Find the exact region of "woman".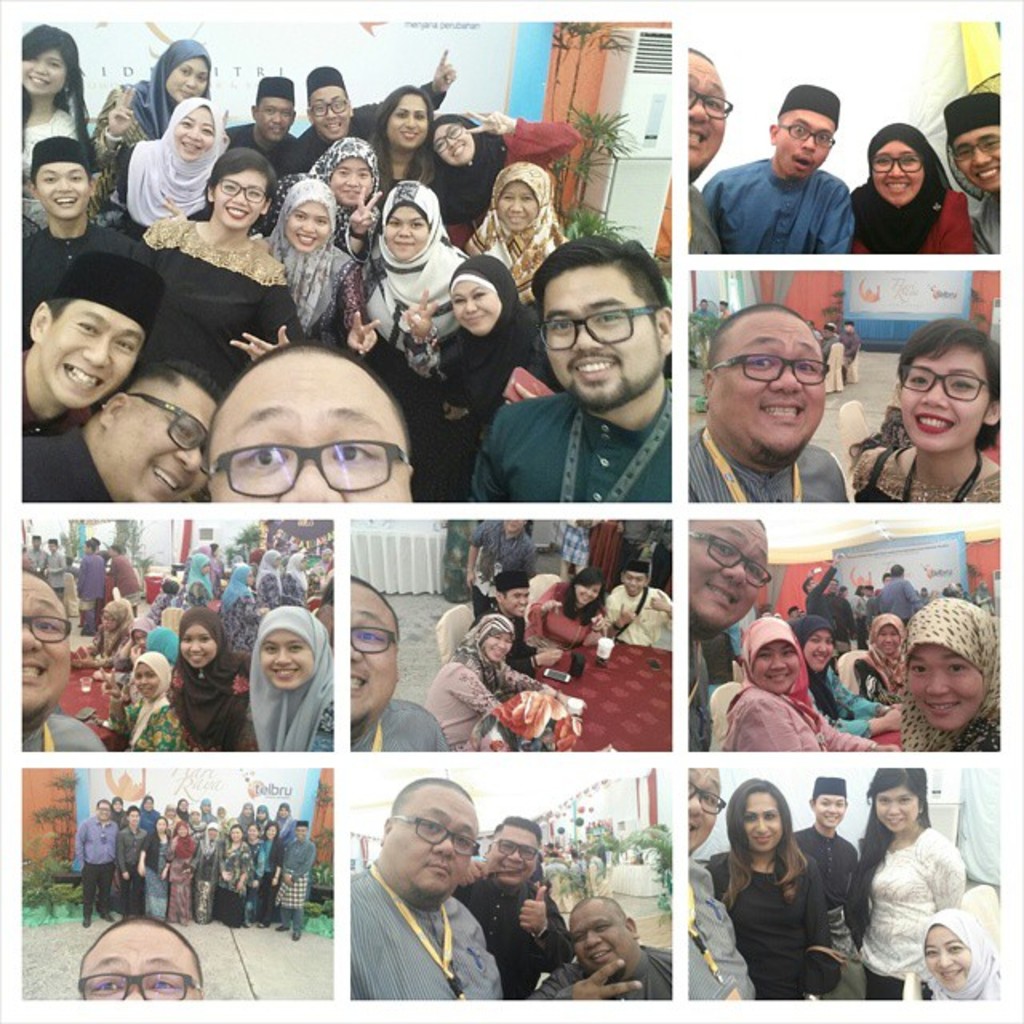
Exact region: pyautogui.locateOnScreen(94, 40, 205, 166).
